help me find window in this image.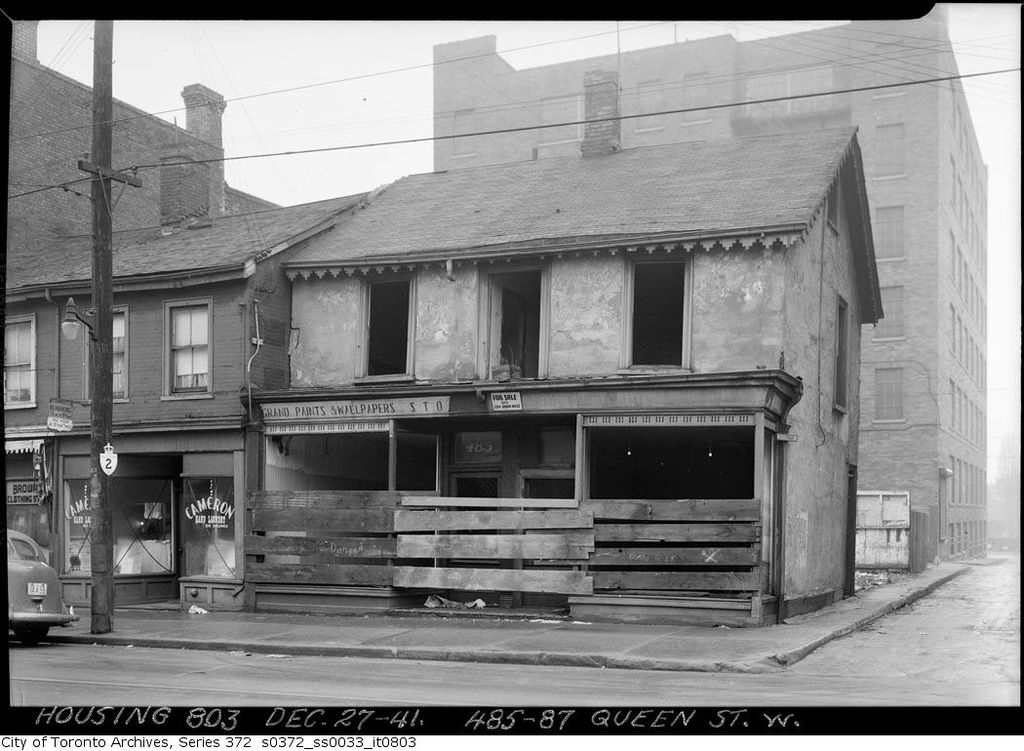
Found it: box=[870, 360, 903, 420].
